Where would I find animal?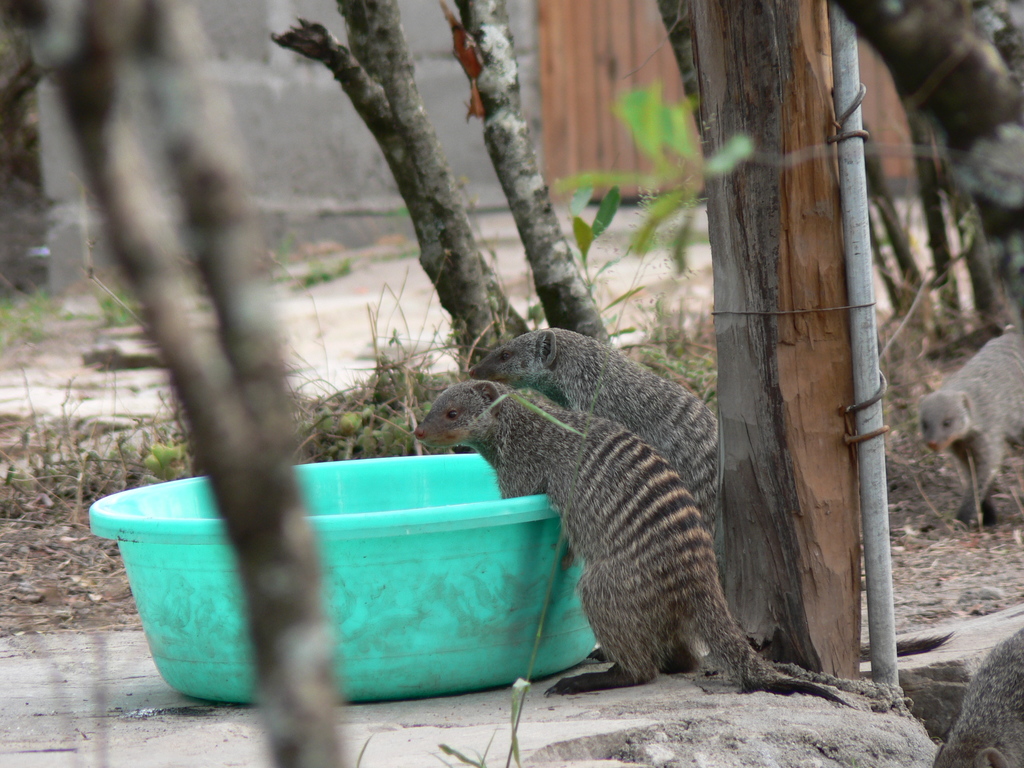
At {"left": 916, "top": 324, "right": 1023, "bottom": 529}.
